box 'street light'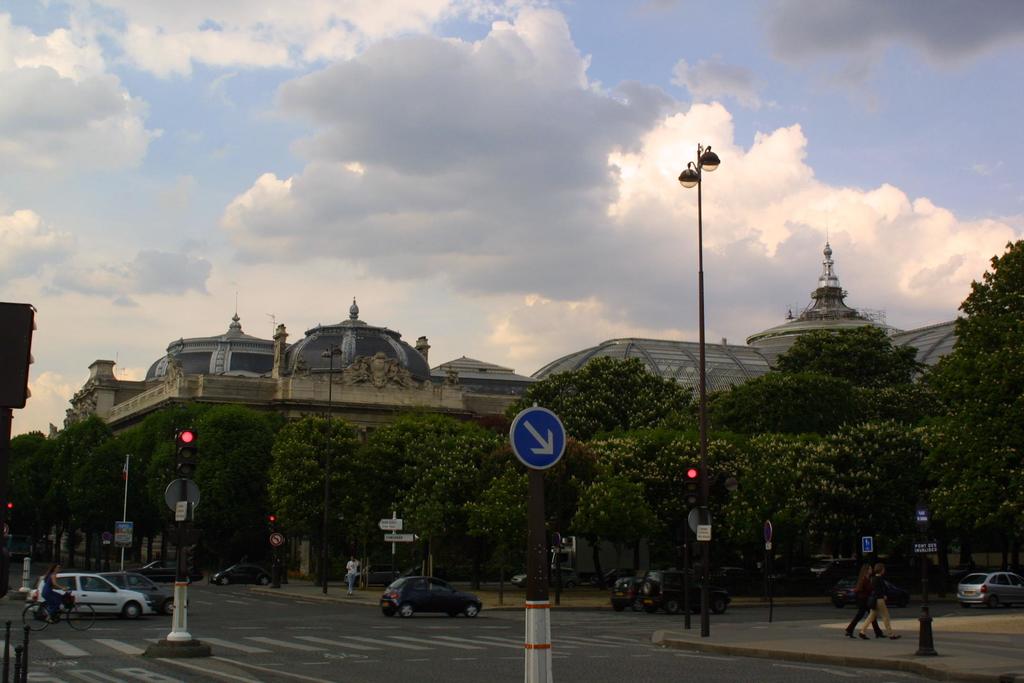
box(675, 138, 717, 639)
